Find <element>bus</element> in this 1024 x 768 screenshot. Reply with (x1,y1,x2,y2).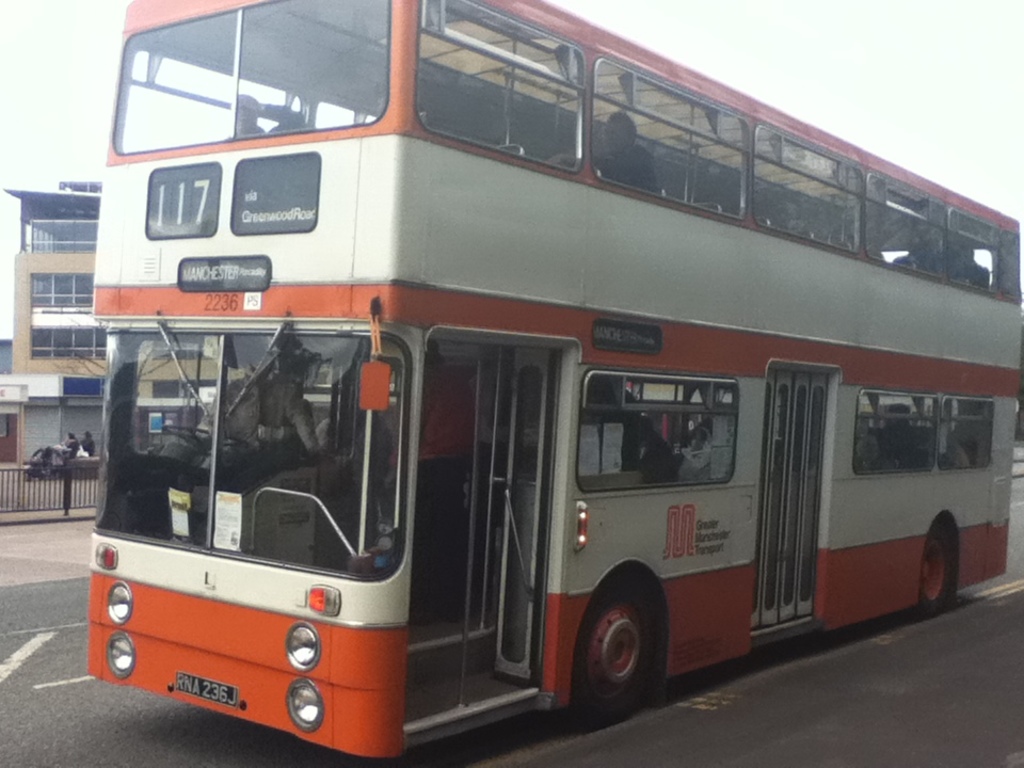
(87,0,1023,766).
